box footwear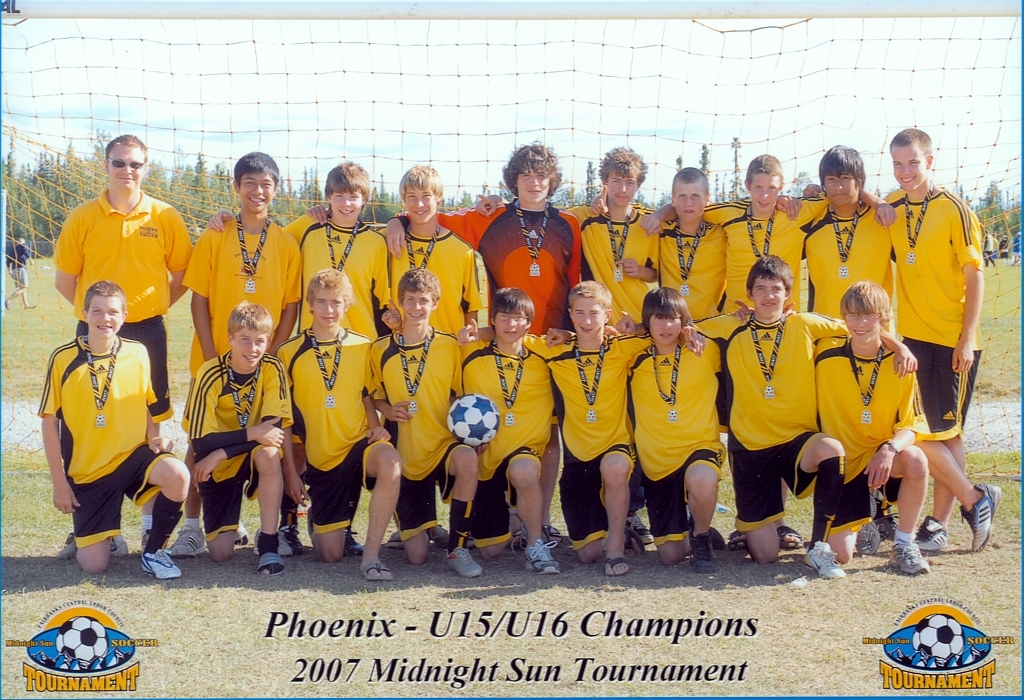
pyautogui.locateOnScreen(522, 538, 560, 570)
